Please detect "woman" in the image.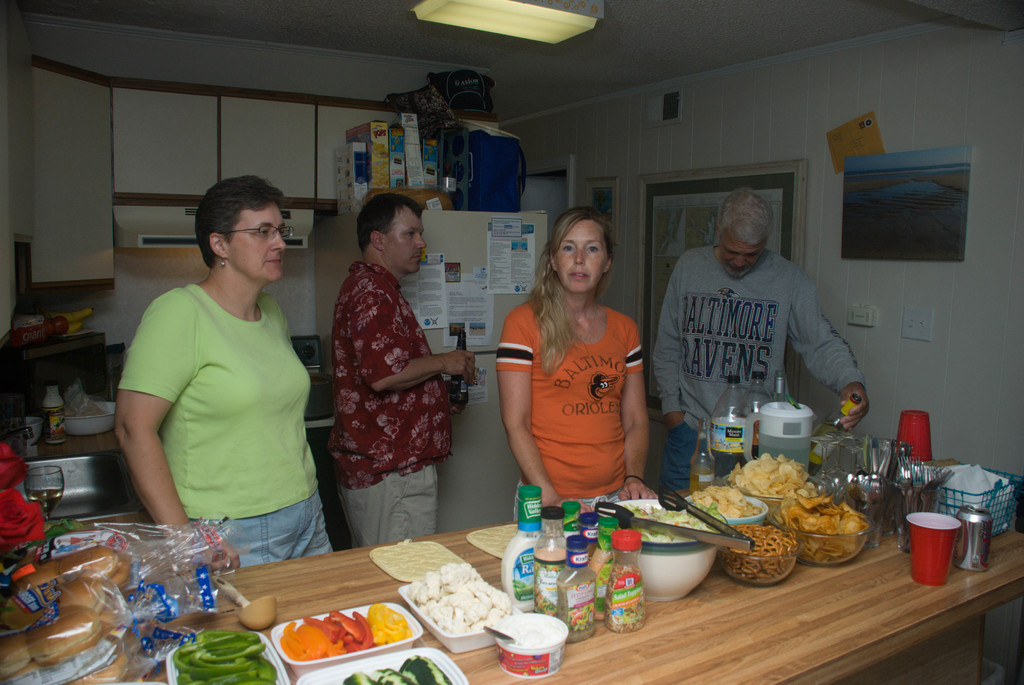
locate(489, 209, 660, 536).
